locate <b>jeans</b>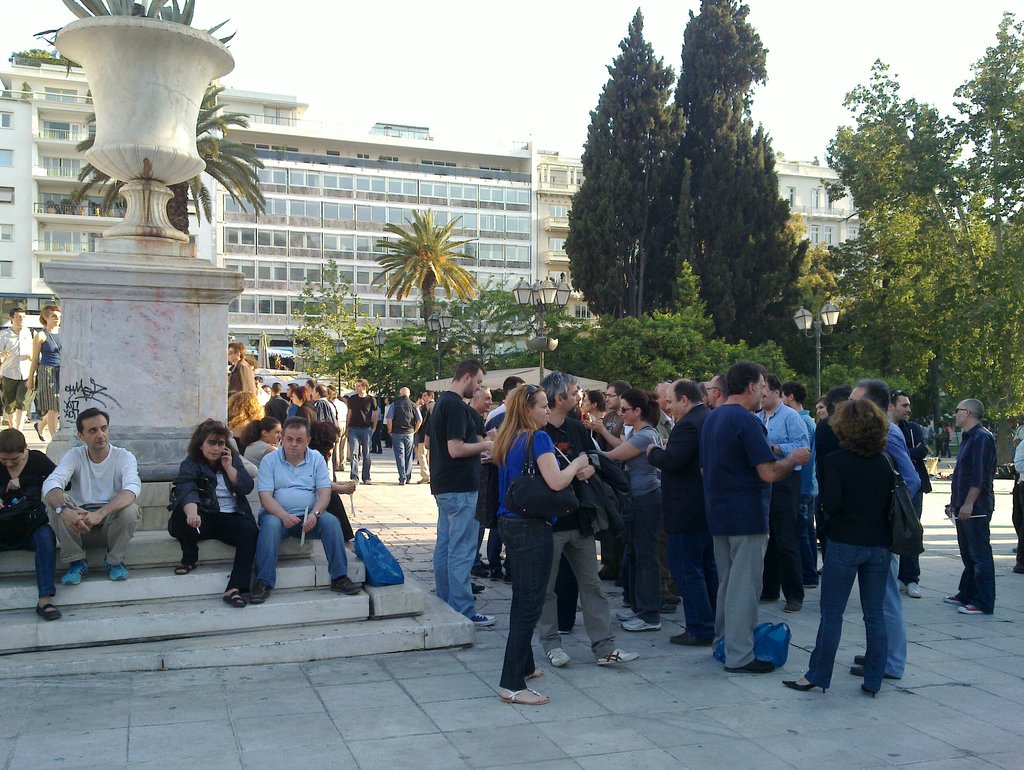
[432,495,478,618]
